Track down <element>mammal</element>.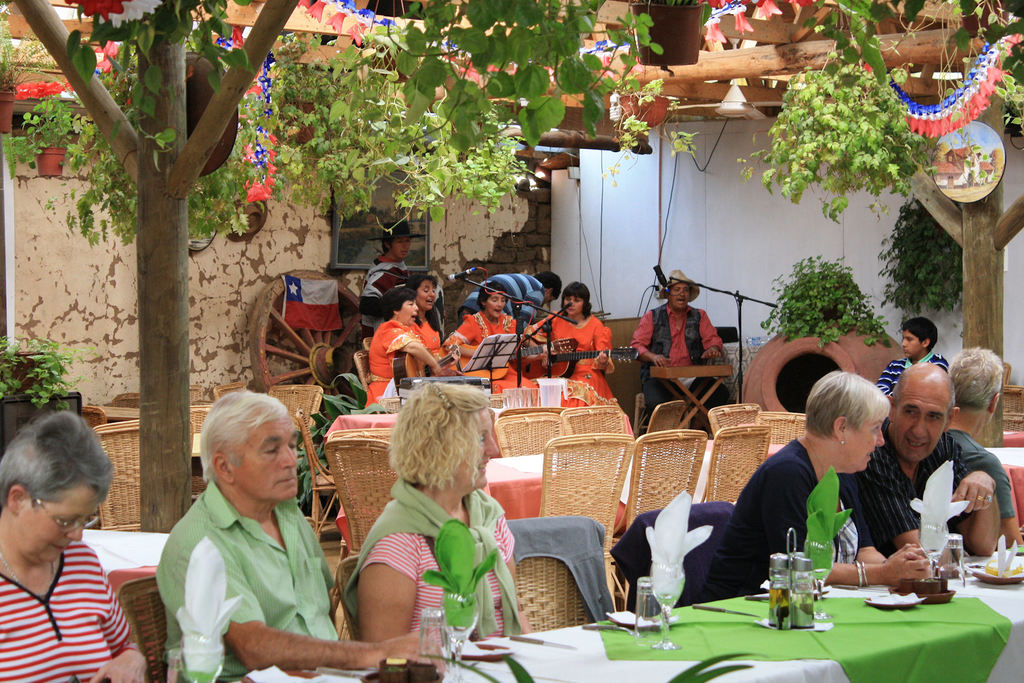
Tracked to <box>714,370,930,602</box>.
